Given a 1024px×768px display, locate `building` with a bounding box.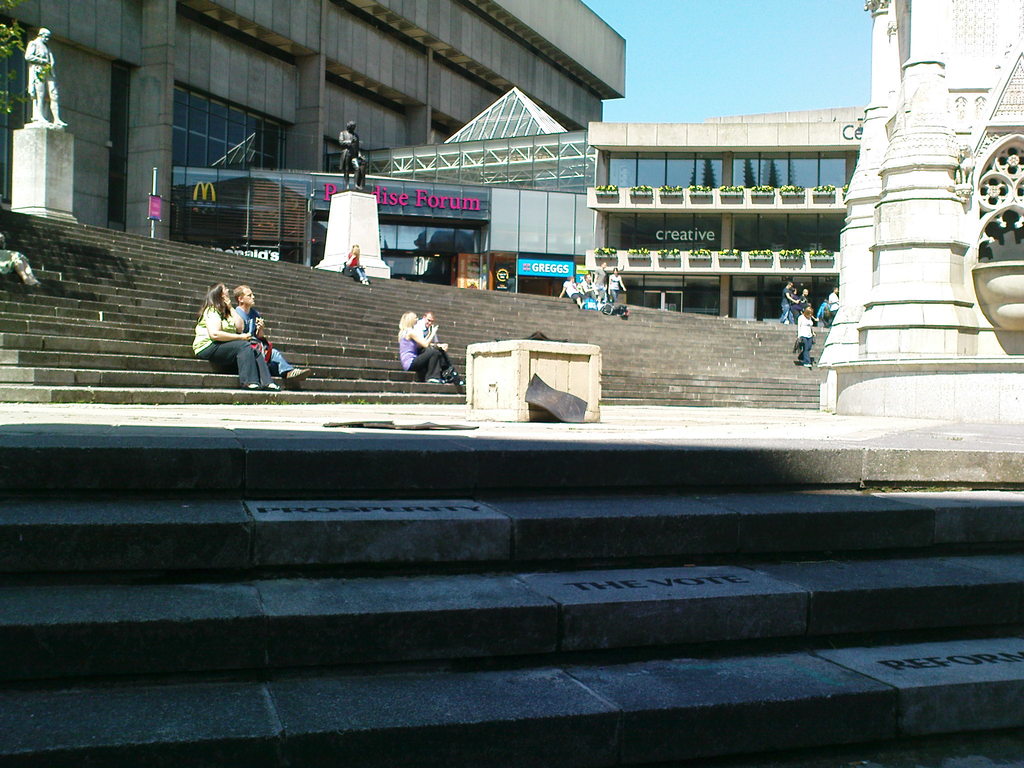
Located: 0,0,628,284.
